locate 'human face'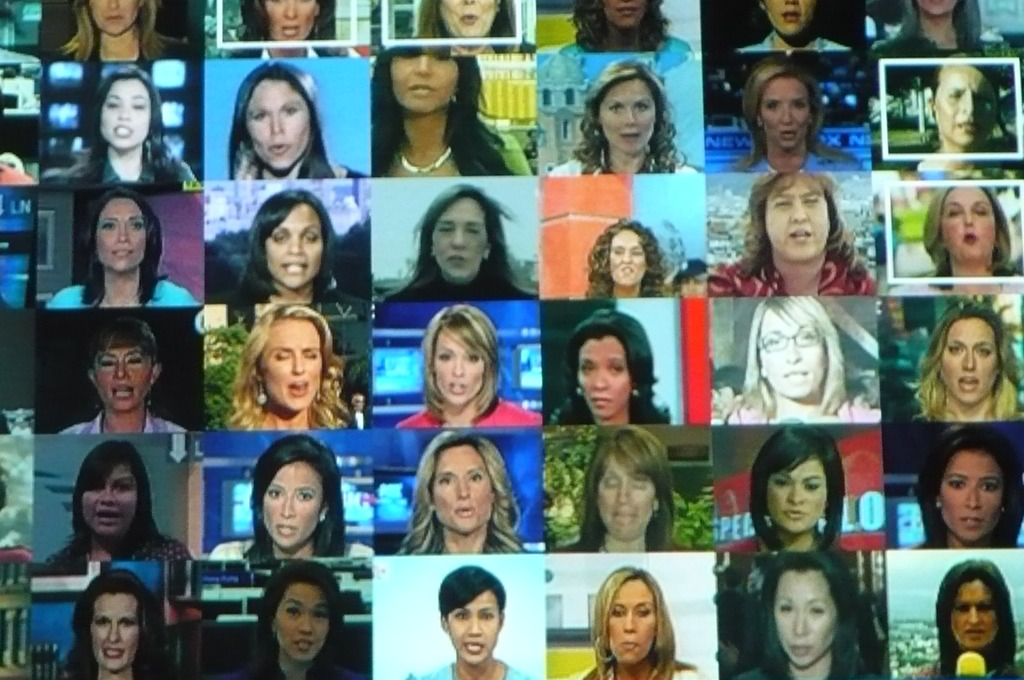
x1=950 y1=575 x2=995 y2=649
